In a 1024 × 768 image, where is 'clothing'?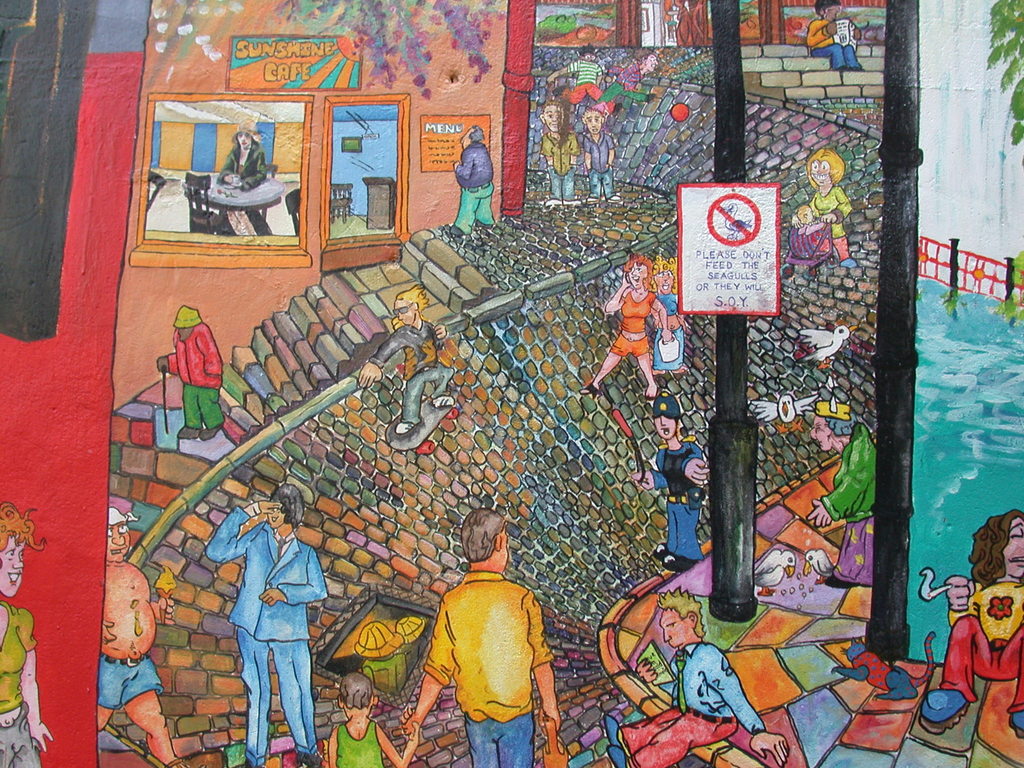
[x1=214, y1=125, x2=269, y2=190].
